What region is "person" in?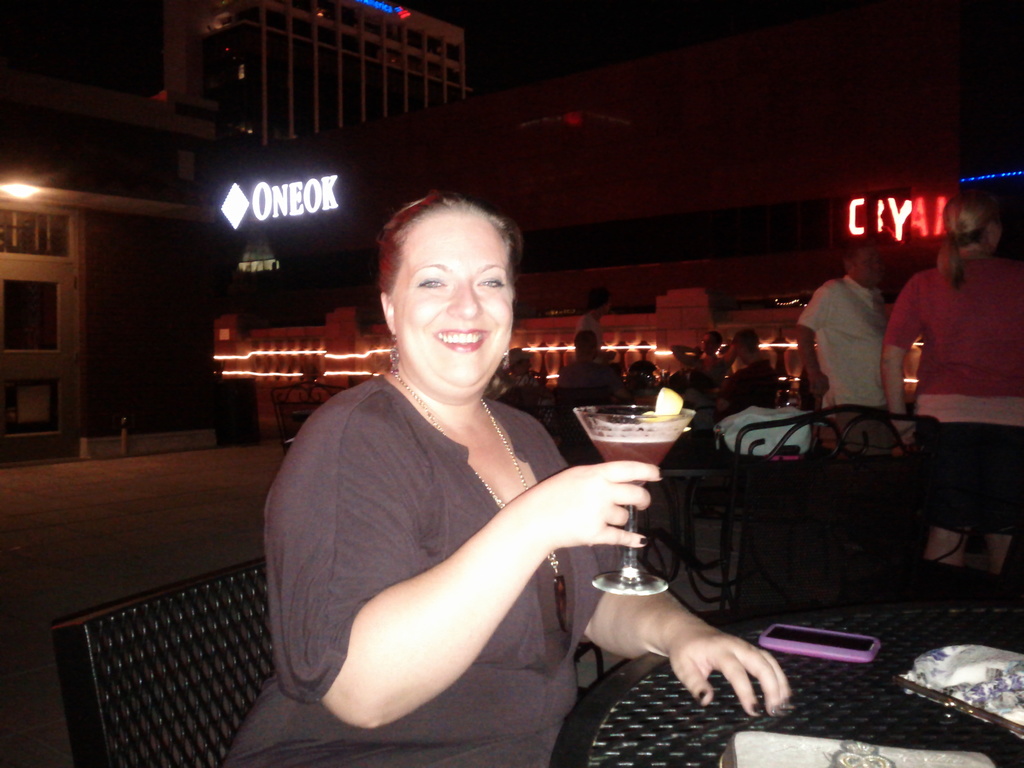
<box>556,324,625,404</box>.
